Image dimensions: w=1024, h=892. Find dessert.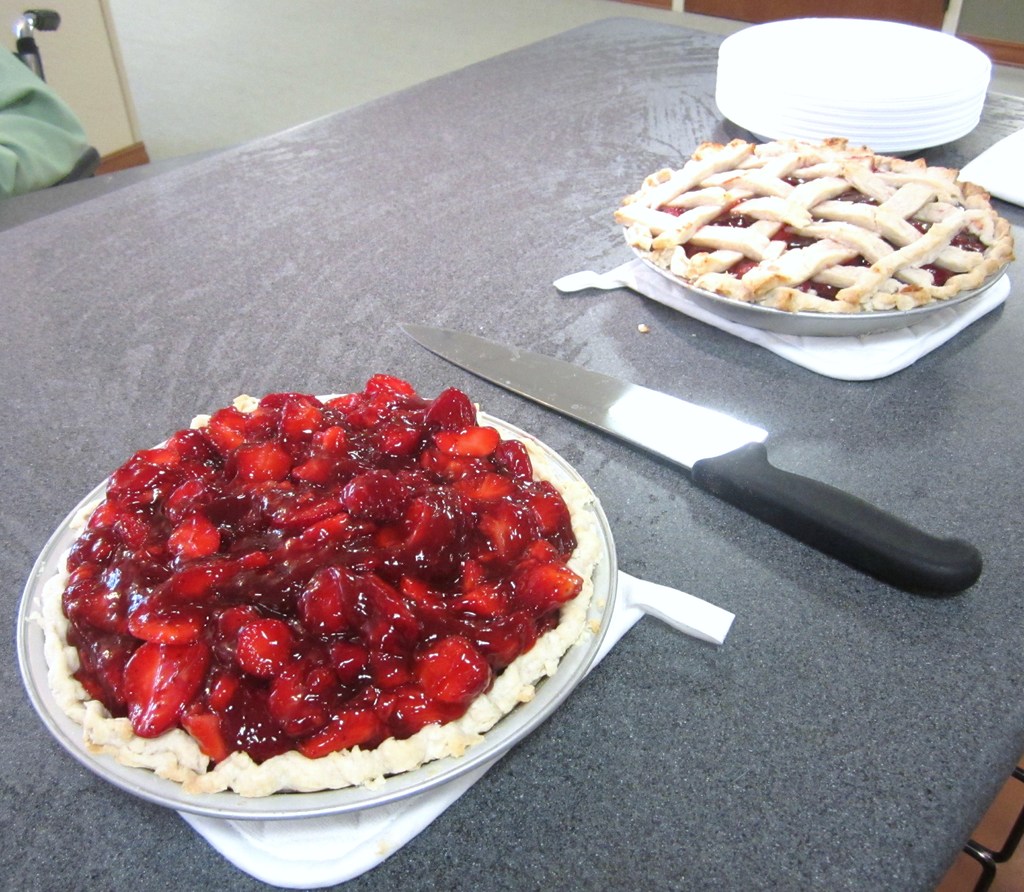
{"x1": 31, "y1": 374, "x2": 594, "y2": 786}.
